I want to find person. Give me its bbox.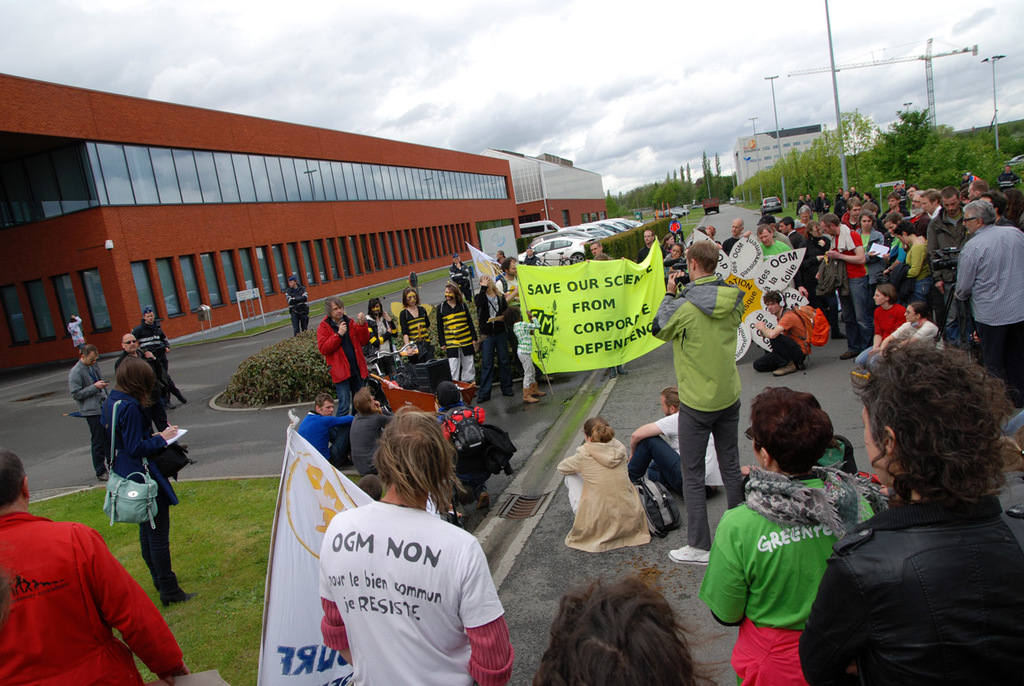
bbox=(434, 282, 478, 385).
